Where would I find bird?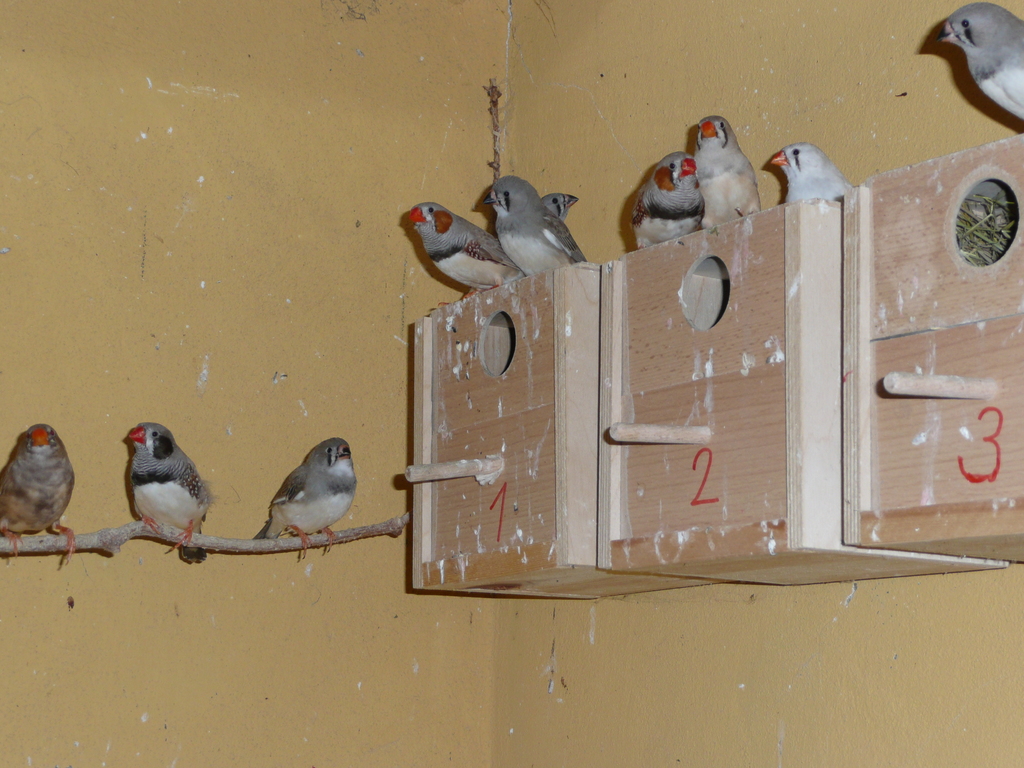
At x1=629, y1=150, x2=711, y2=252.
